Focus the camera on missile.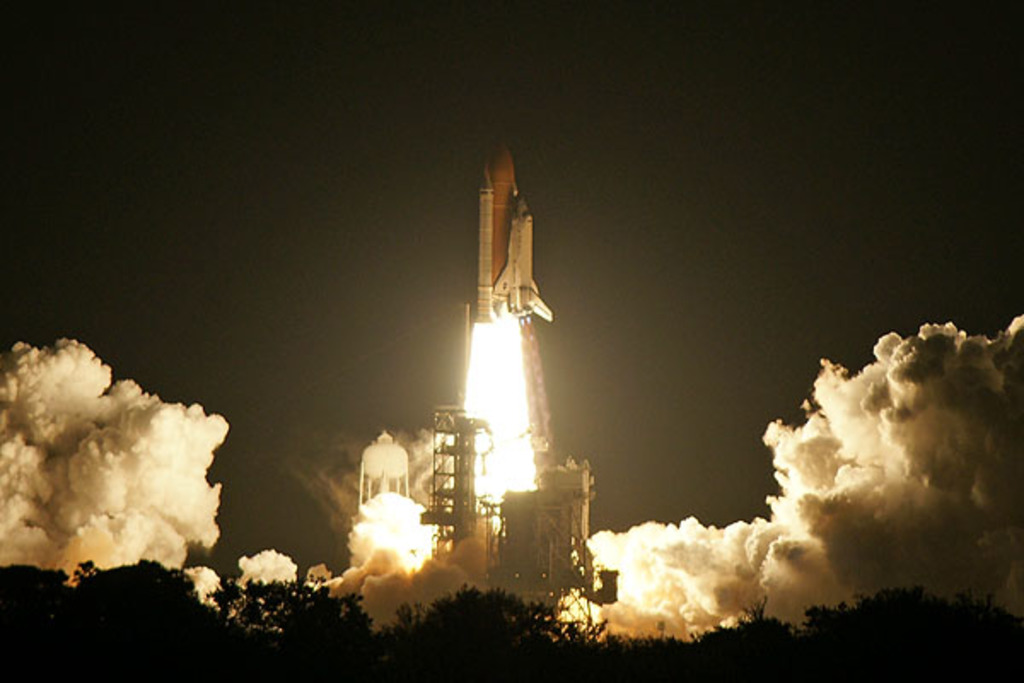
Focus region: <box>469,142,563,335</box>.
